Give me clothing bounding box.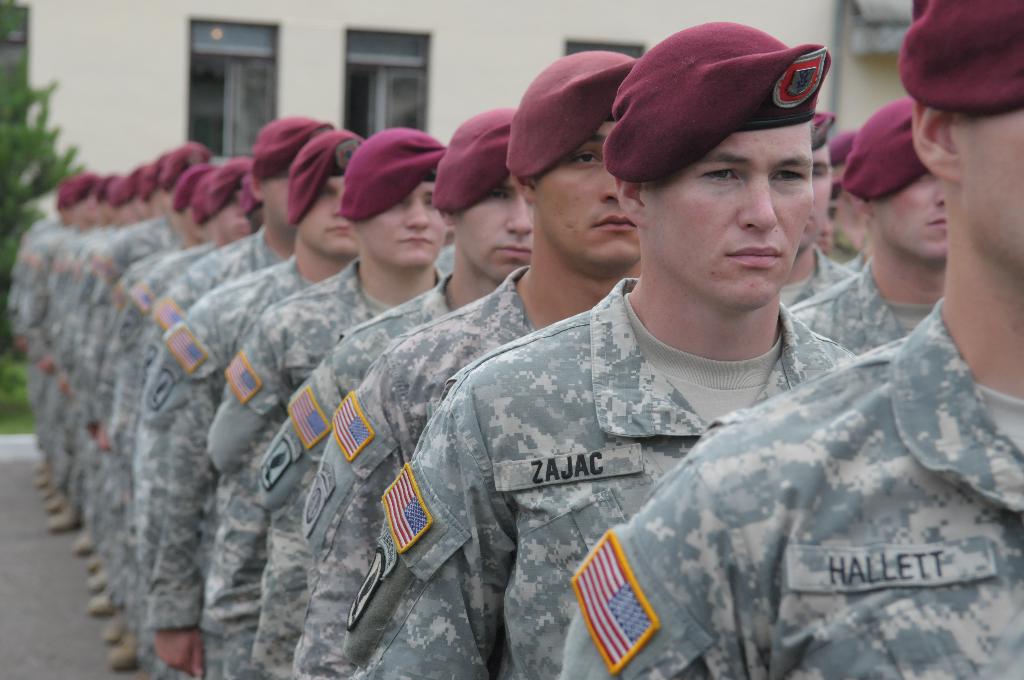
(327,126,448,216).
